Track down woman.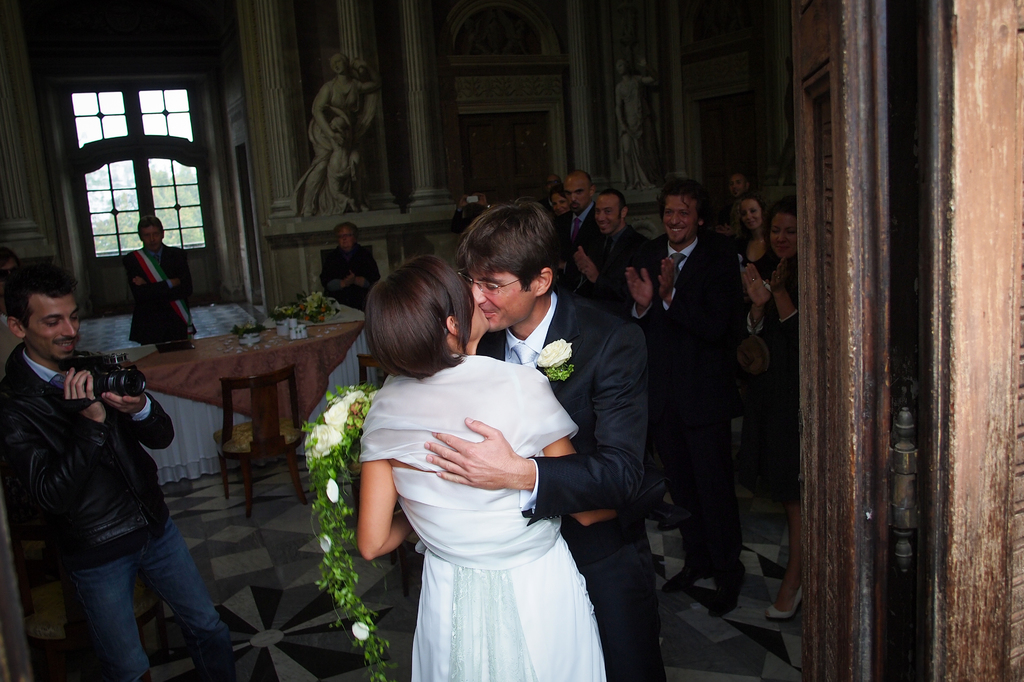
Tracked to [left=363, top=222, right=622, bottom=681].
